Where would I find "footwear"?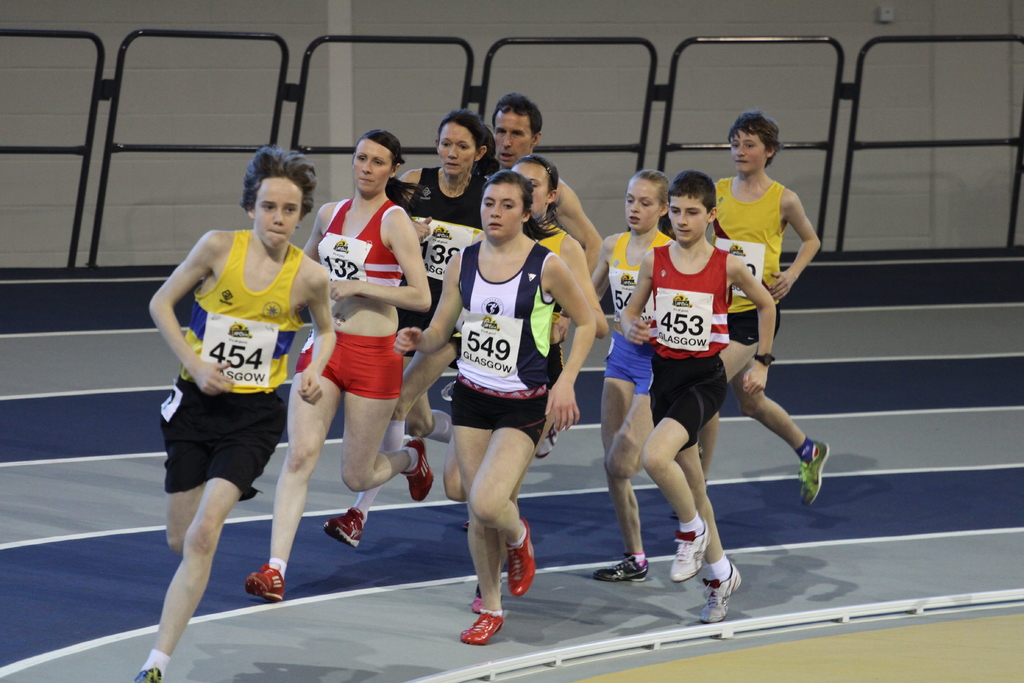
At [321, 503, 366, 544].
